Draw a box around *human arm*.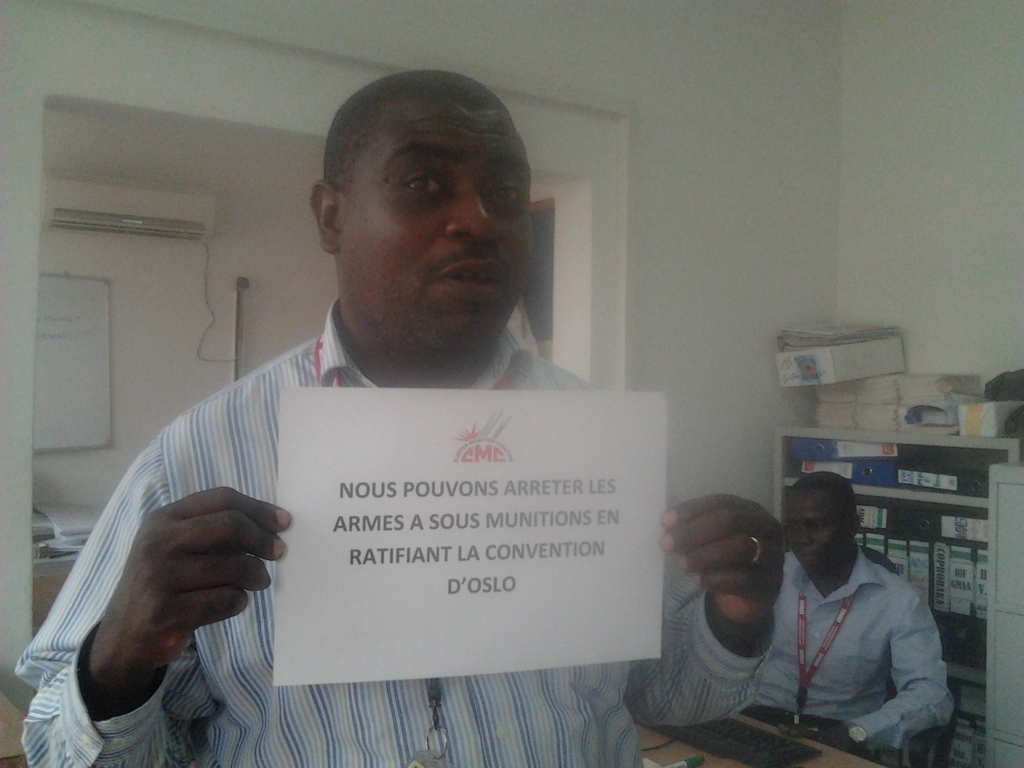
BBox(670, 483, 819, 730).
